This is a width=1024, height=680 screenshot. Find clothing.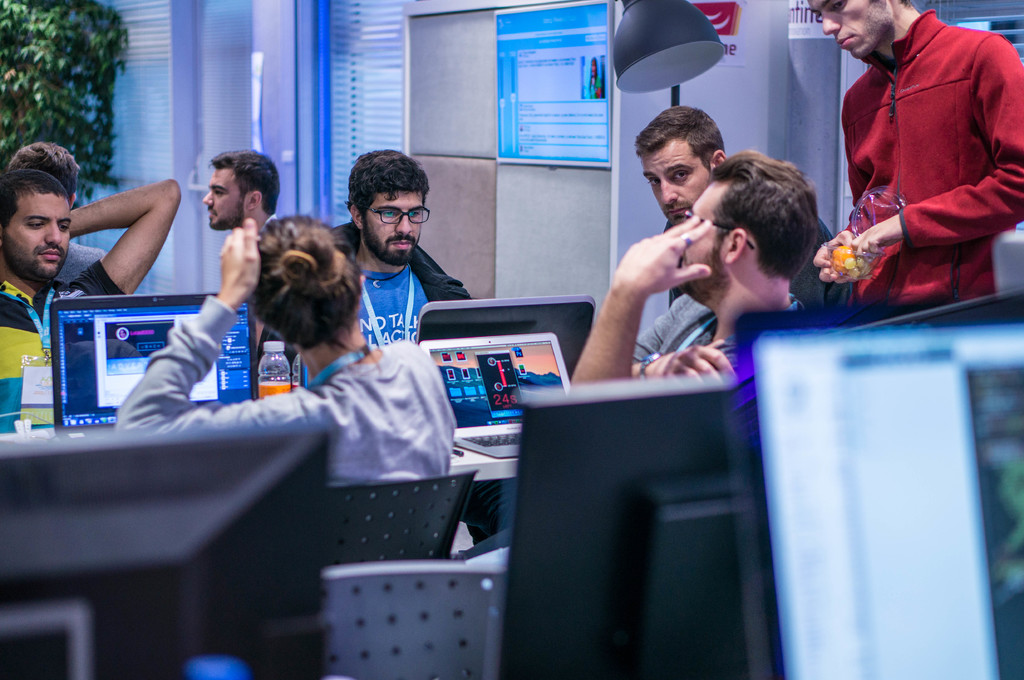
Bounding box: x1=104, y1=294, x2=468, y2=679.
